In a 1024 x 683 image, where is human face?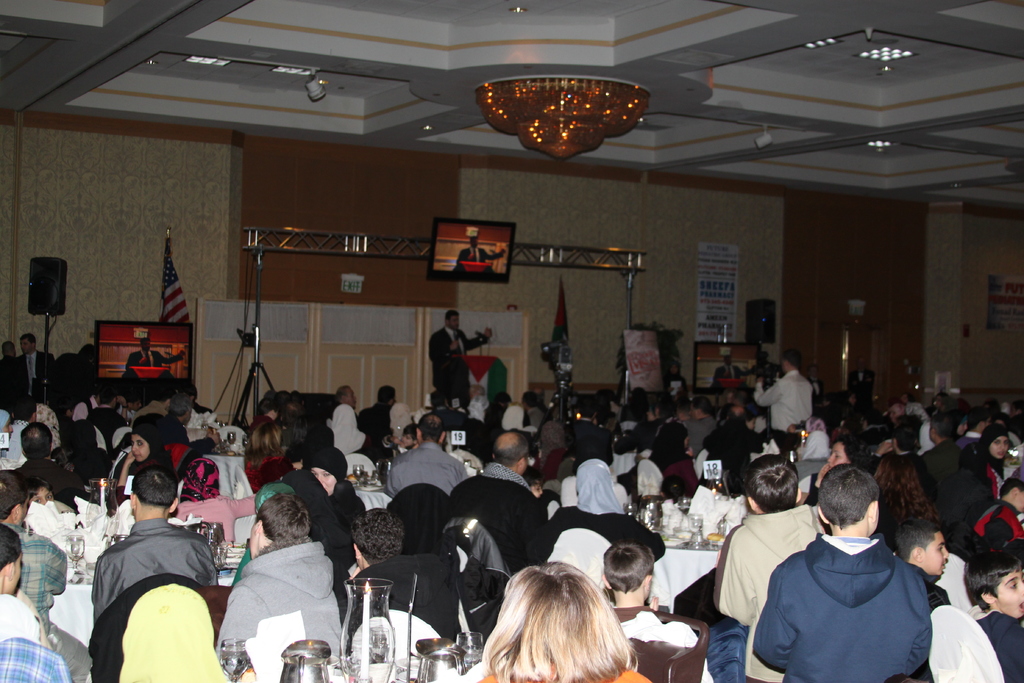
left=992, top=431, right=1012, bottom=458.
